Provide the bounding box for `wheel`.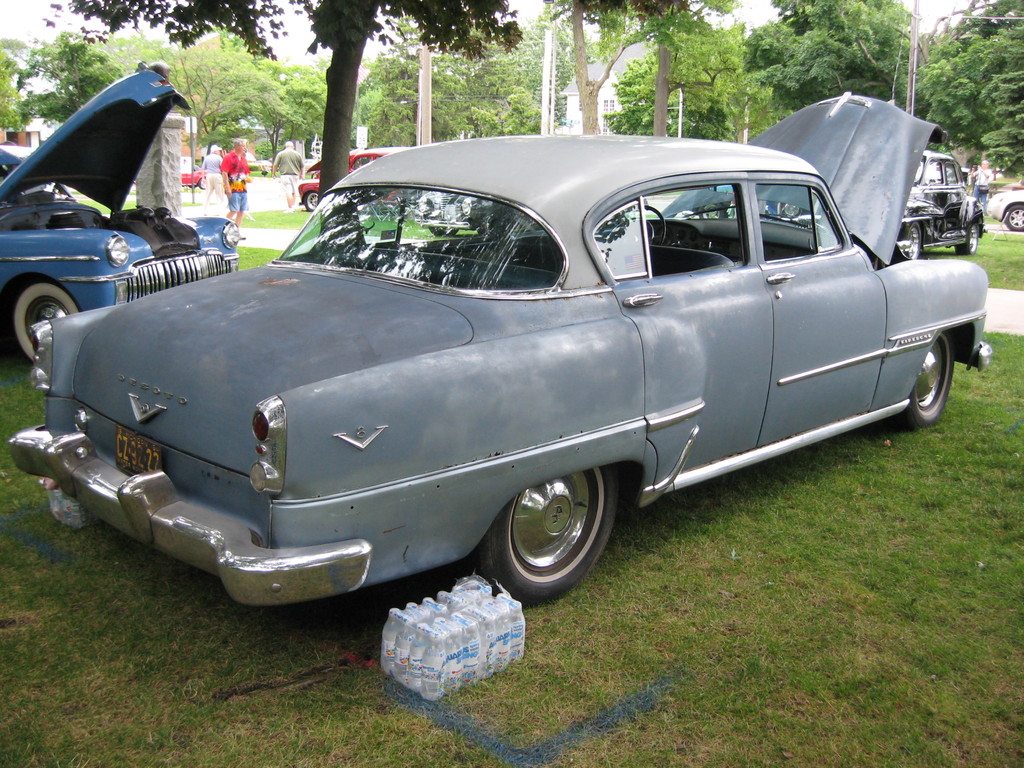
{"left": 954, "top": 221, "right": 979, "bottom": 255}.
